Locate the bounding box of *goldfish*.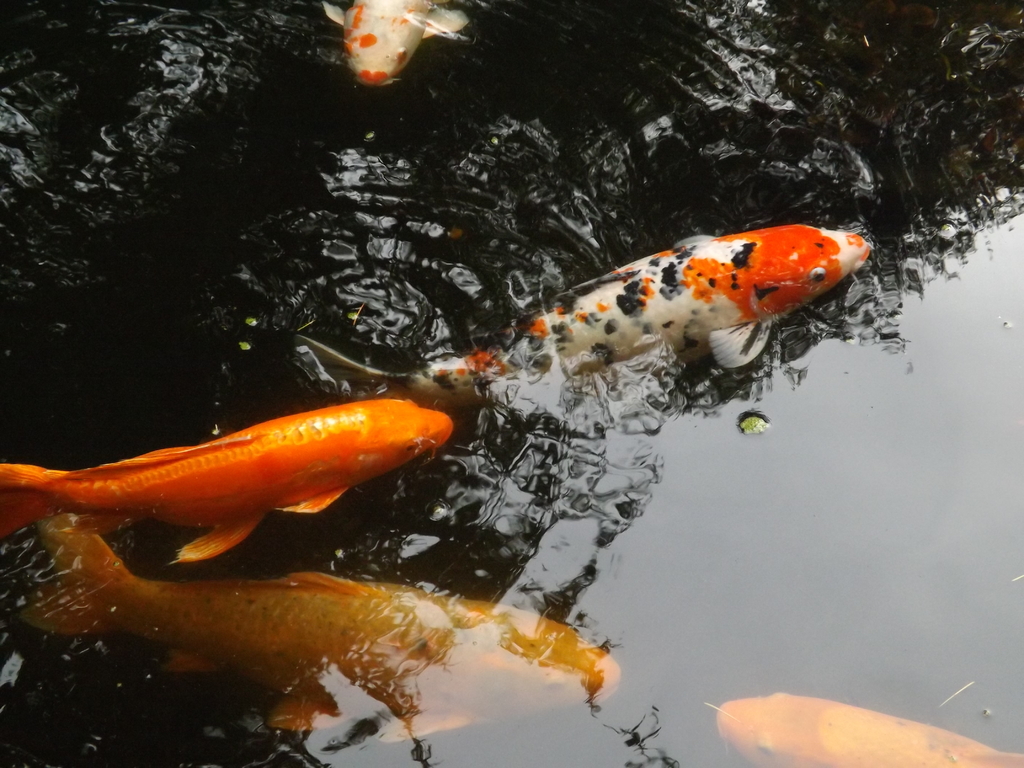
Bounding box: 294:220:874:408.
